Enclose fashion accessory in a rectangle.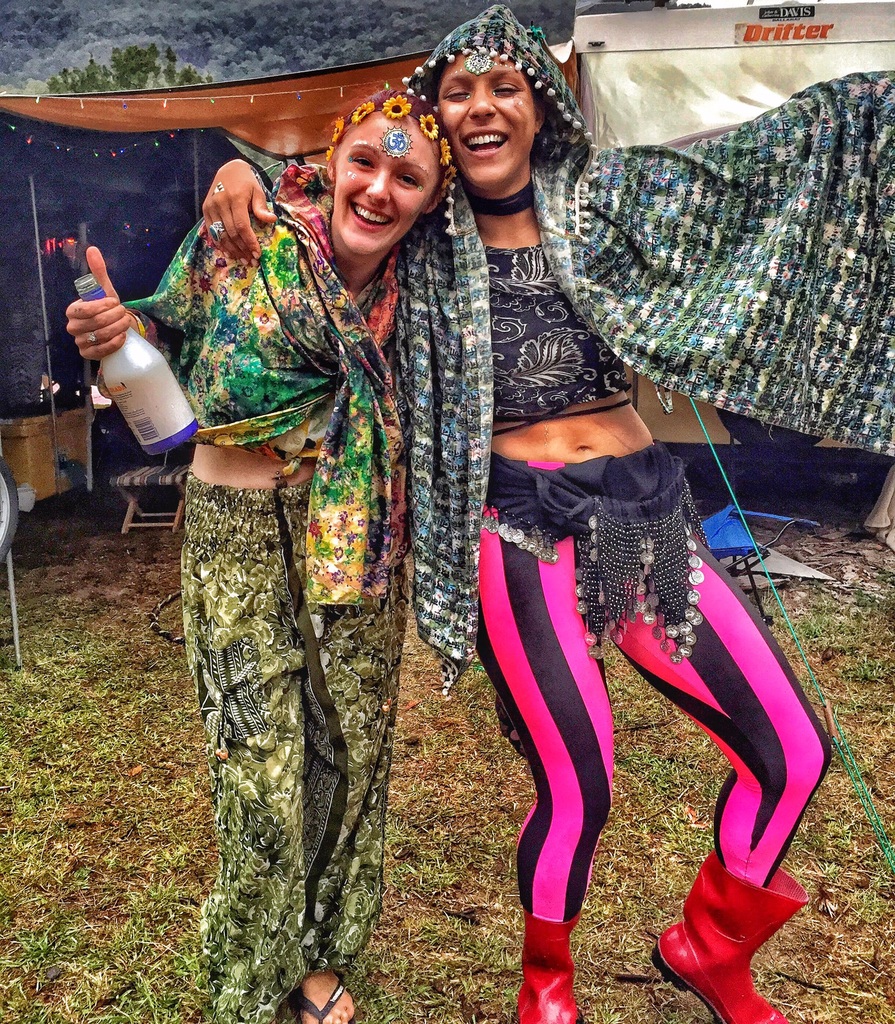
box(205, 218, 226, 246).
